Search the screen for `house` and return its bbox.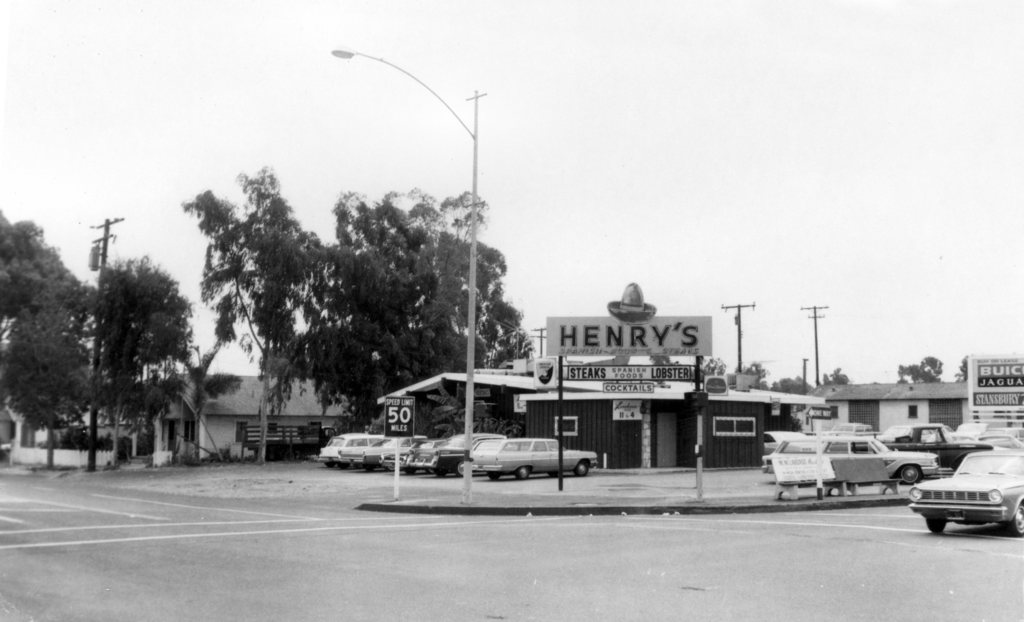
Found: BBox(53, 395, 148, 452).
